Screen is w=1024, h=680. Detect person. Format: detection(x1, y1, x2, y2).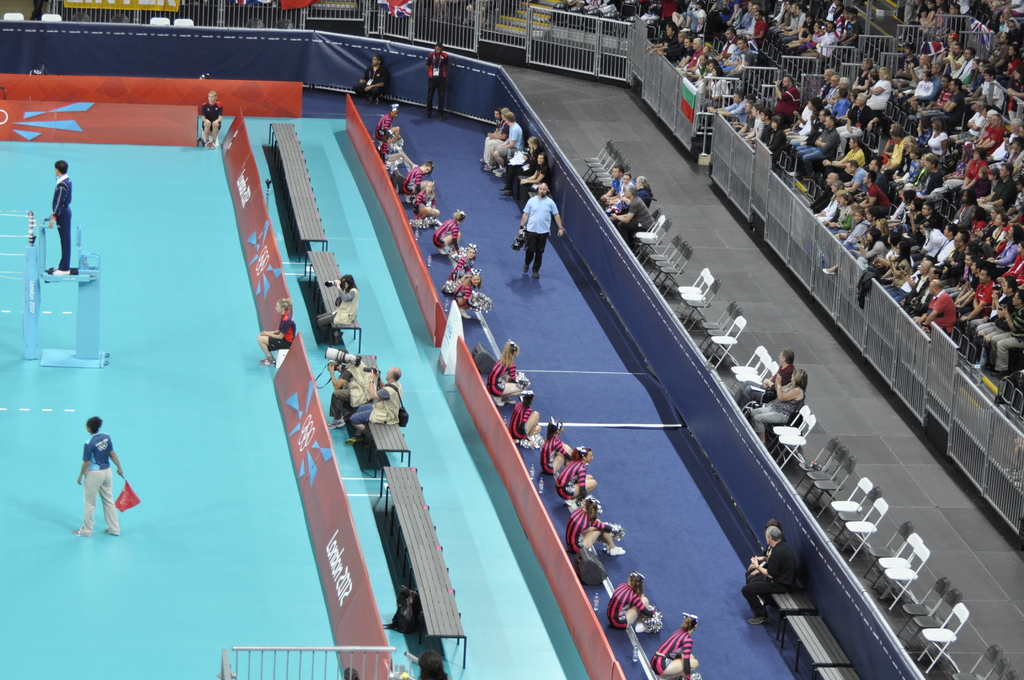
detection(737, 349, 795, 403).
